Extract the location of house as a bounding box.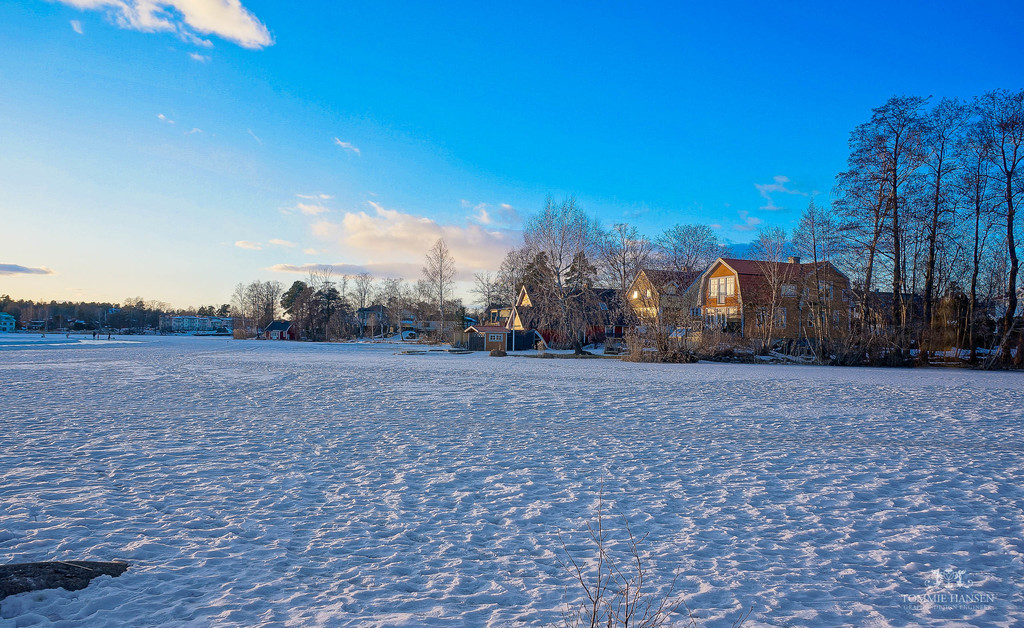
(x1=224, y1=307, x2=264, y2=341).
